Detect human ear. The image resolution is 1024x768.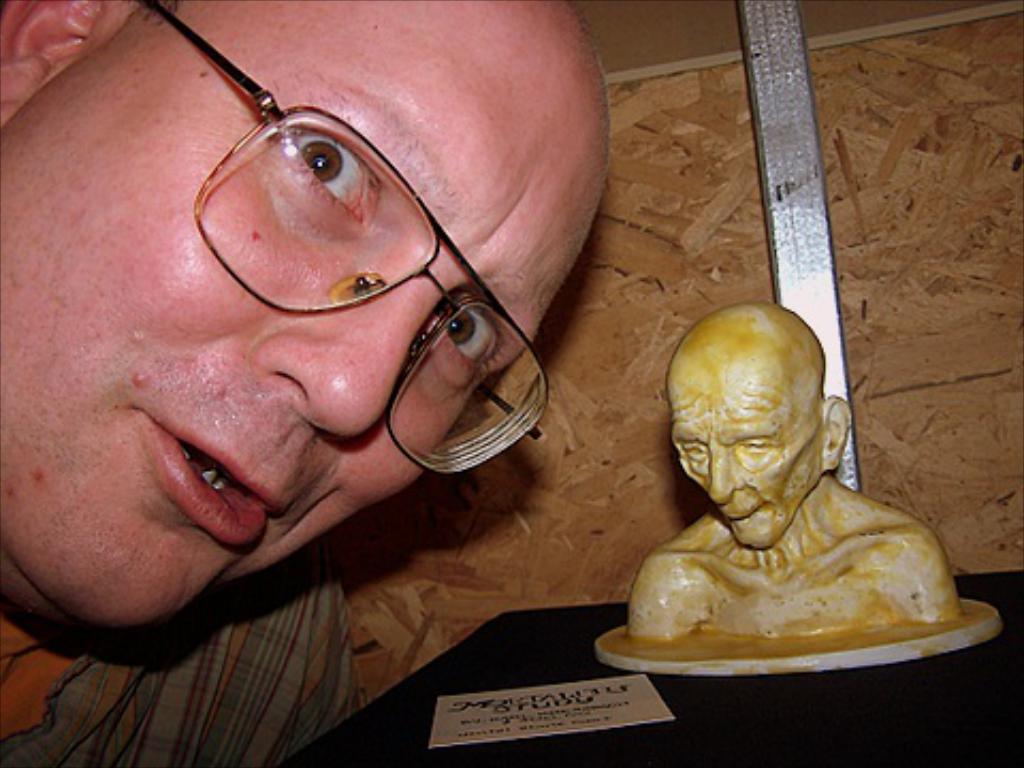
Rect(821, 395, 853, 465).
